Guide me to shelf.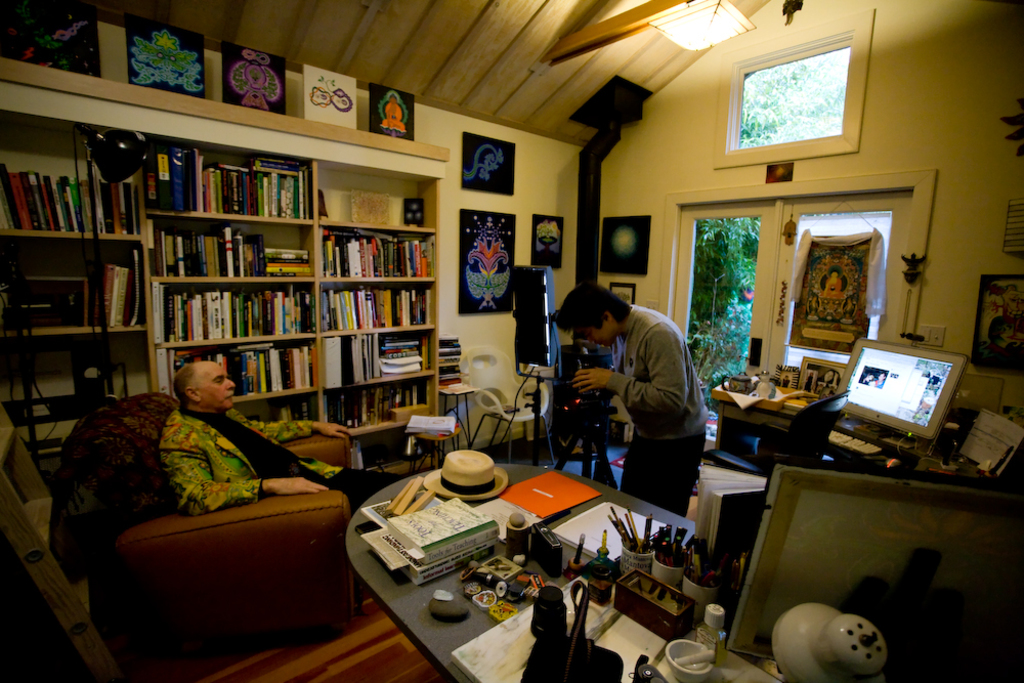
Guidance: BBox(66, 98, 440, 425).
